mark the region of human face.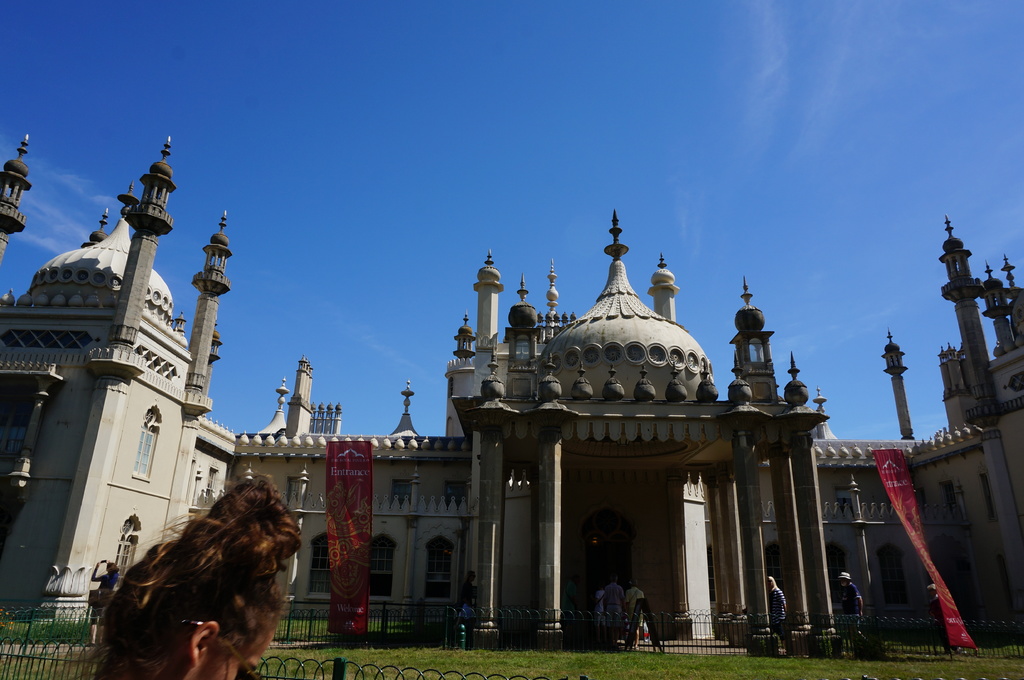
Region: 184, 628, 276, 679.
